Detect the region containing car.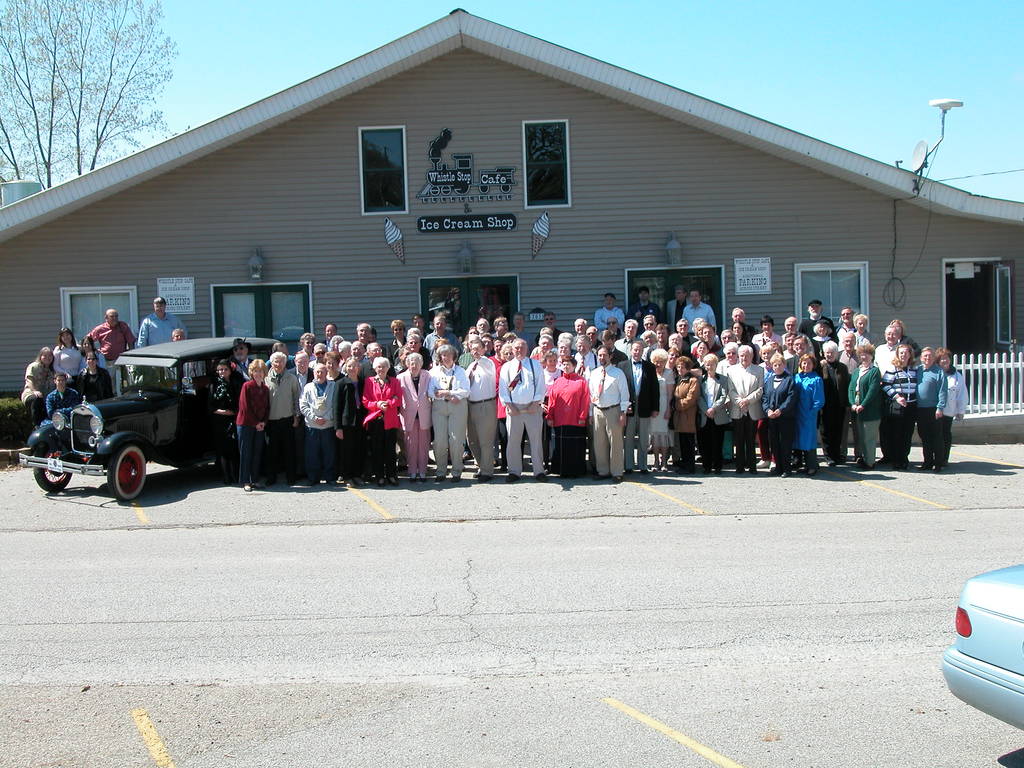
x1=26, y1=328, x2=250, y2=500.
